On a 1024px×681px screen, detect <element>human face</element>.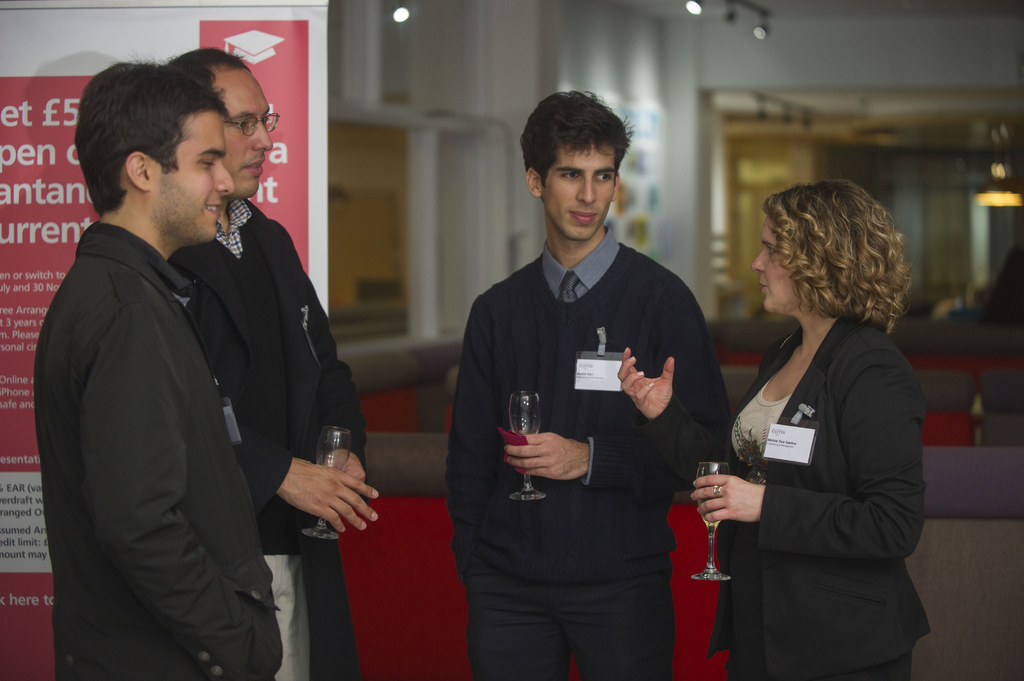
545, 145, 616, 241.
